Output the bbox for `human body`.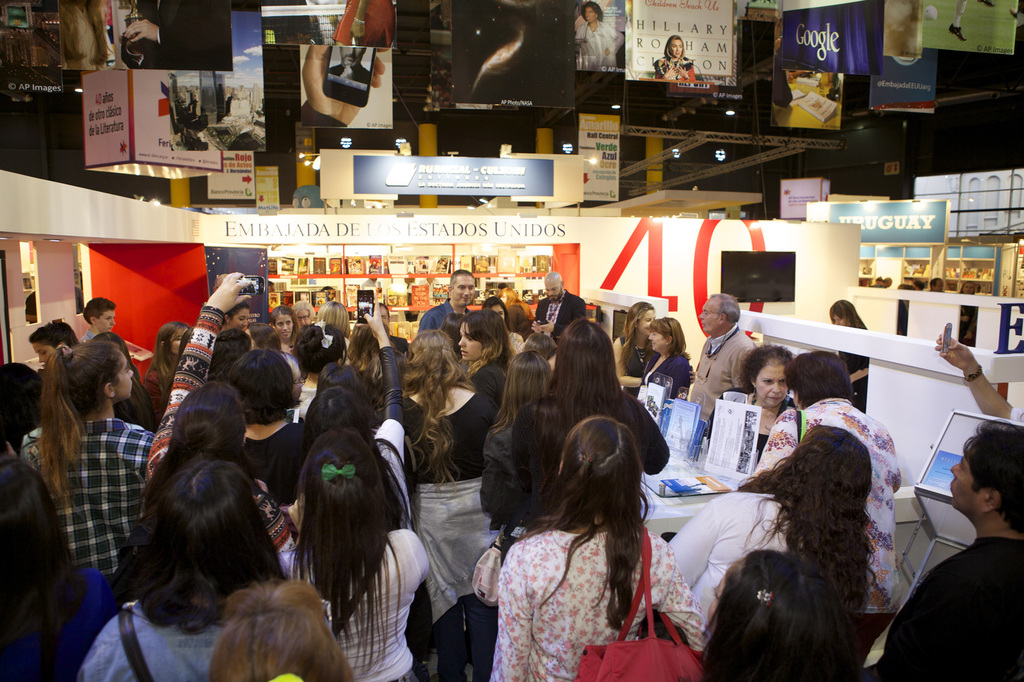
<box>652,56,696,86</box>.
